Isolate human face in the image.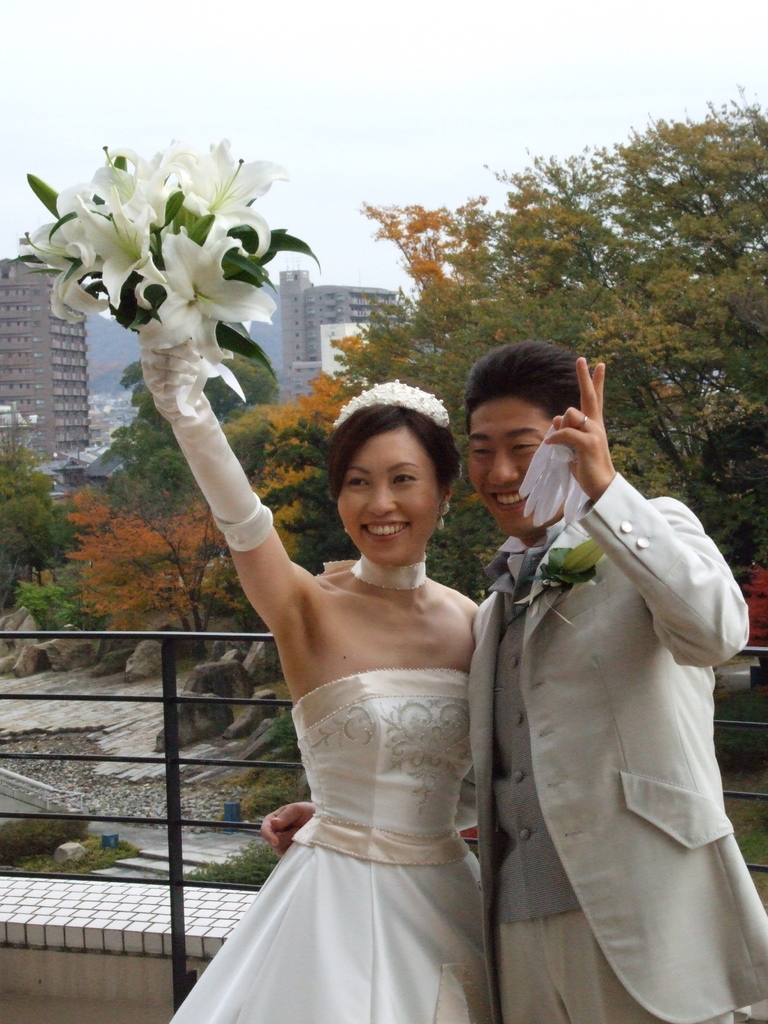
Isolated region: bbox(469, 401, 550, 540).
